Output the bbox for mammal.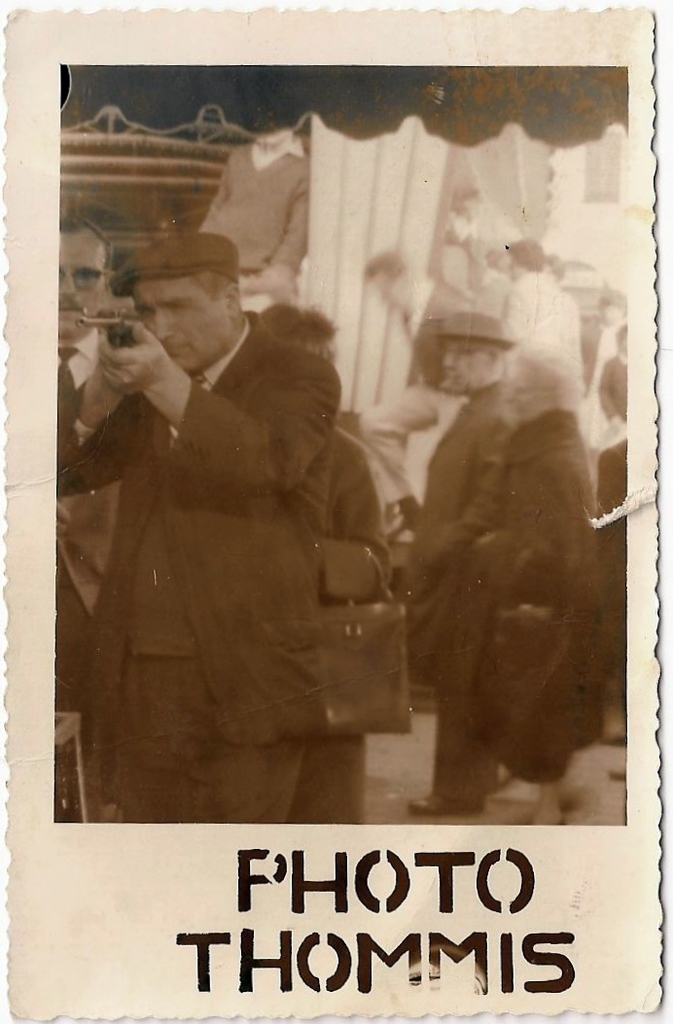
[left=54, top=218, right=124, bottom=781].
